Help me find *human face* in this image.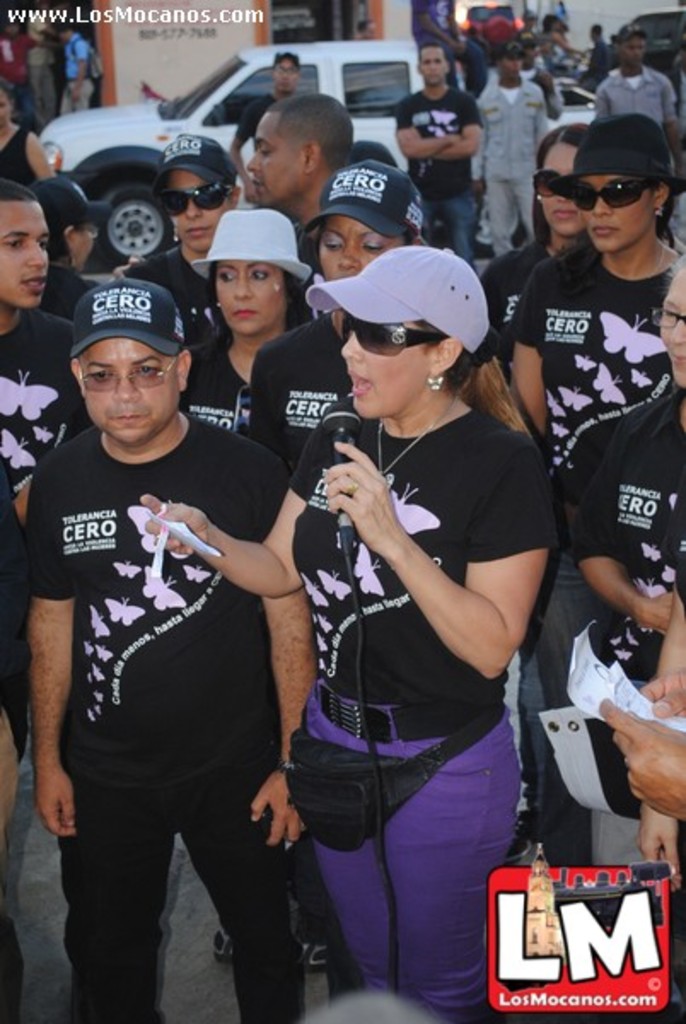
Found it: x1=503, y1=60, x2=517, y2=79.
